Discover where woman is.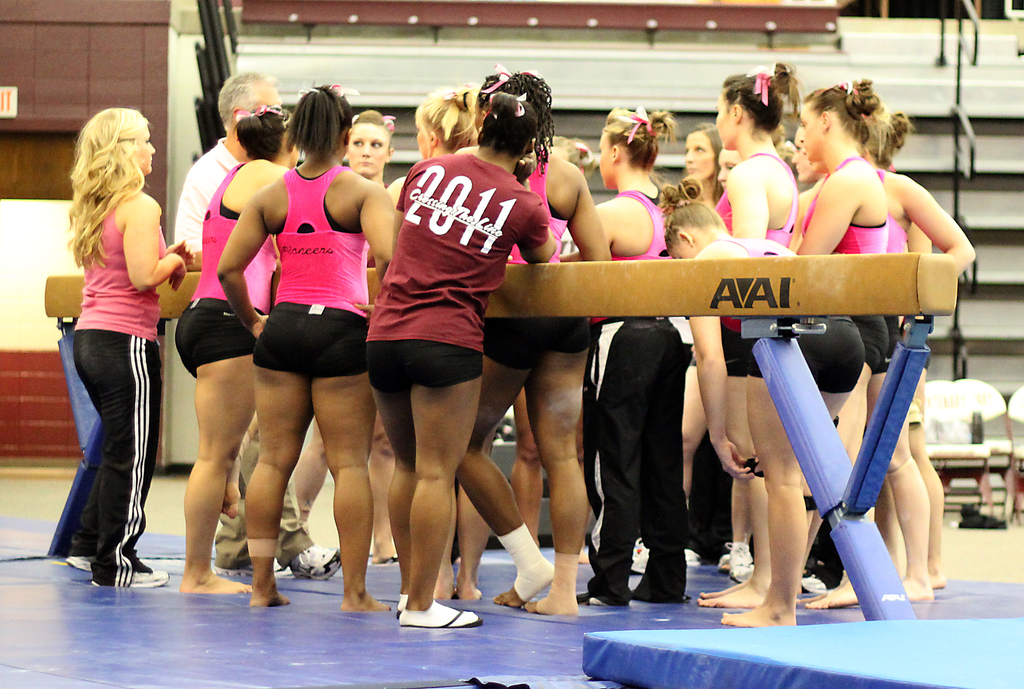
Discovered at [left=379, top=71, right=559, bottom=633].
